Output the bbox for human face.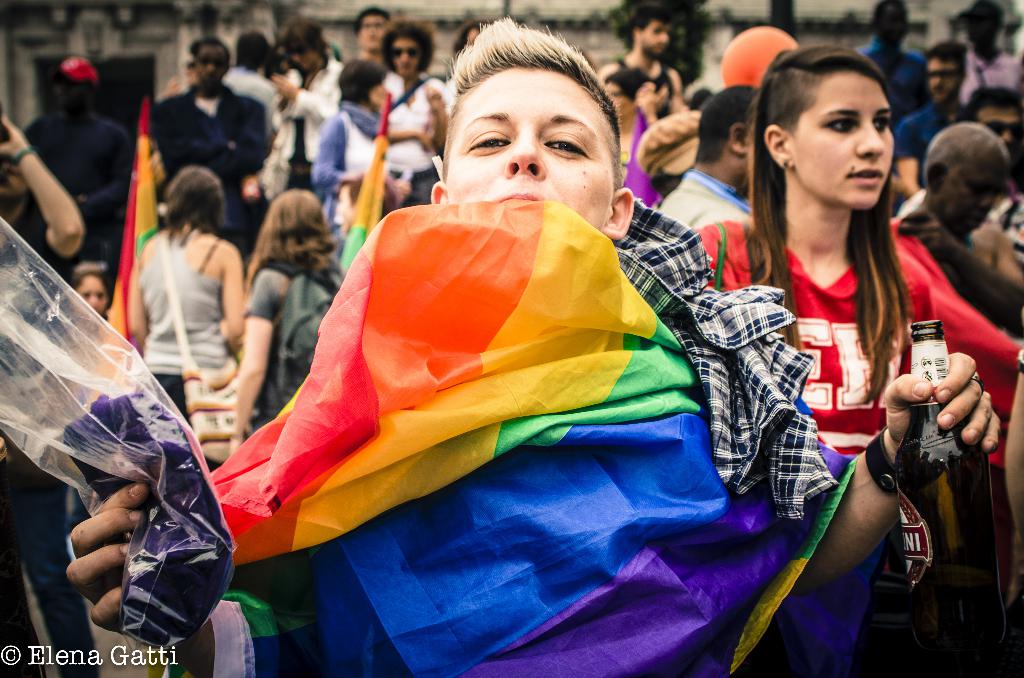
rect(446, 65, 616, 234).
